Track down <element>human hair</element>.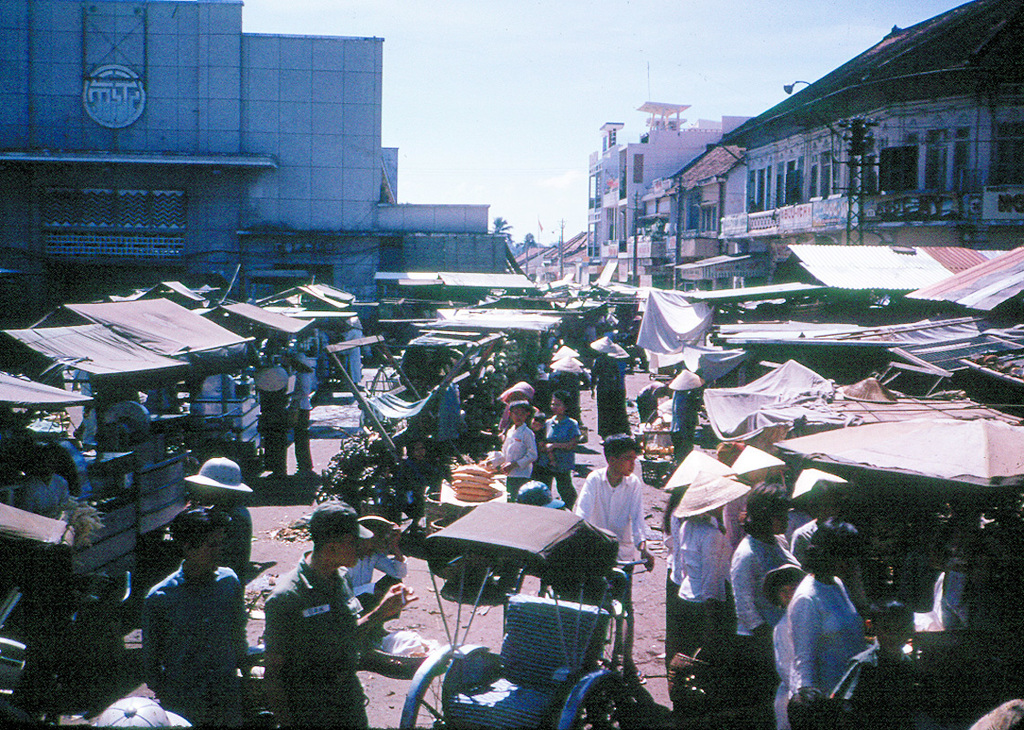
Tracked to box(165, 502, 240, 557).
